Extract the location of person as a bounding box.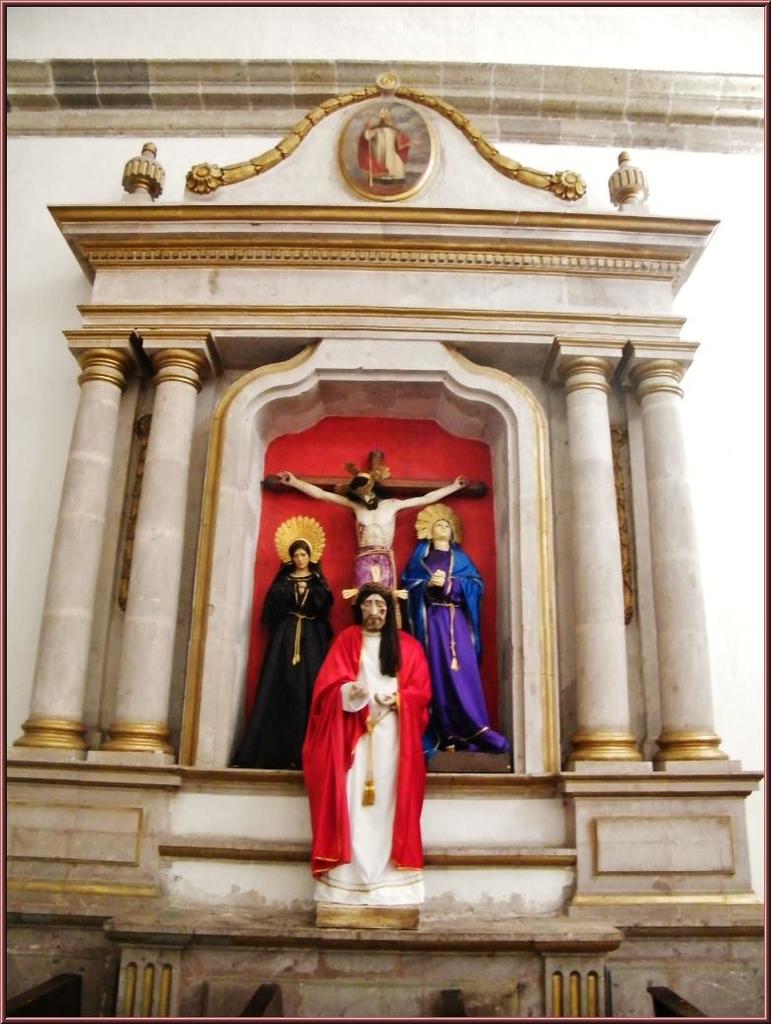
x1=368, y1=116, x2=410, y2=174.
